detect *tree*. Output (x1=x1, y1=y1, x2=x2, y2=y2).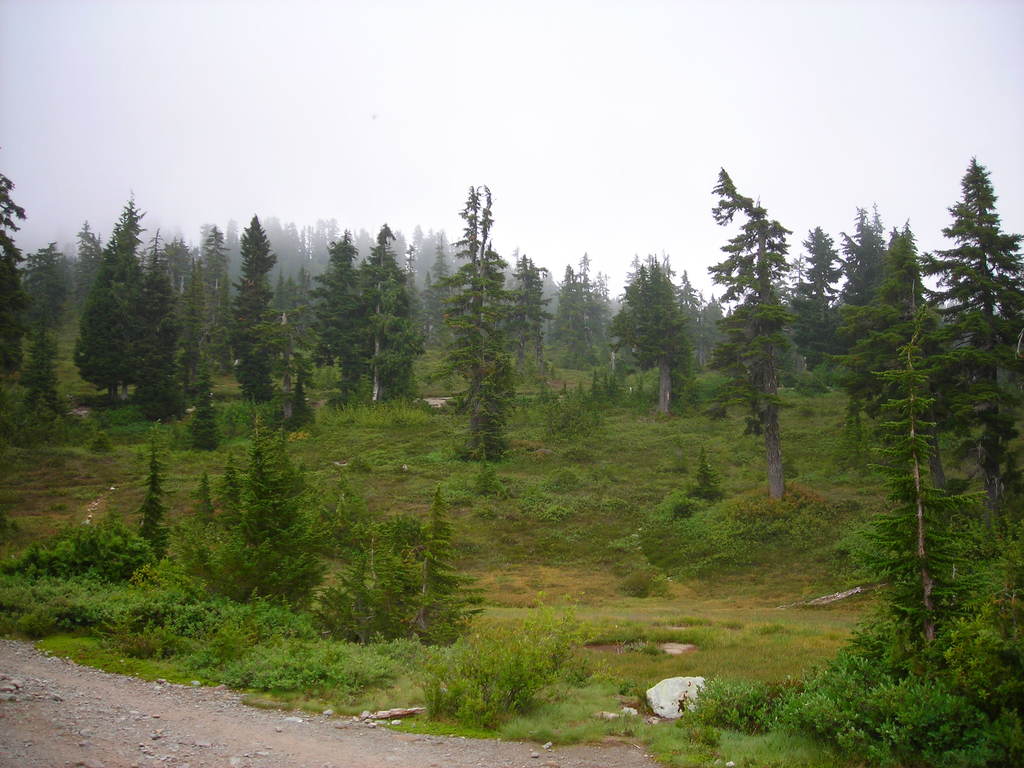
(x1=262, y1=255, x2=308, y2=438).
